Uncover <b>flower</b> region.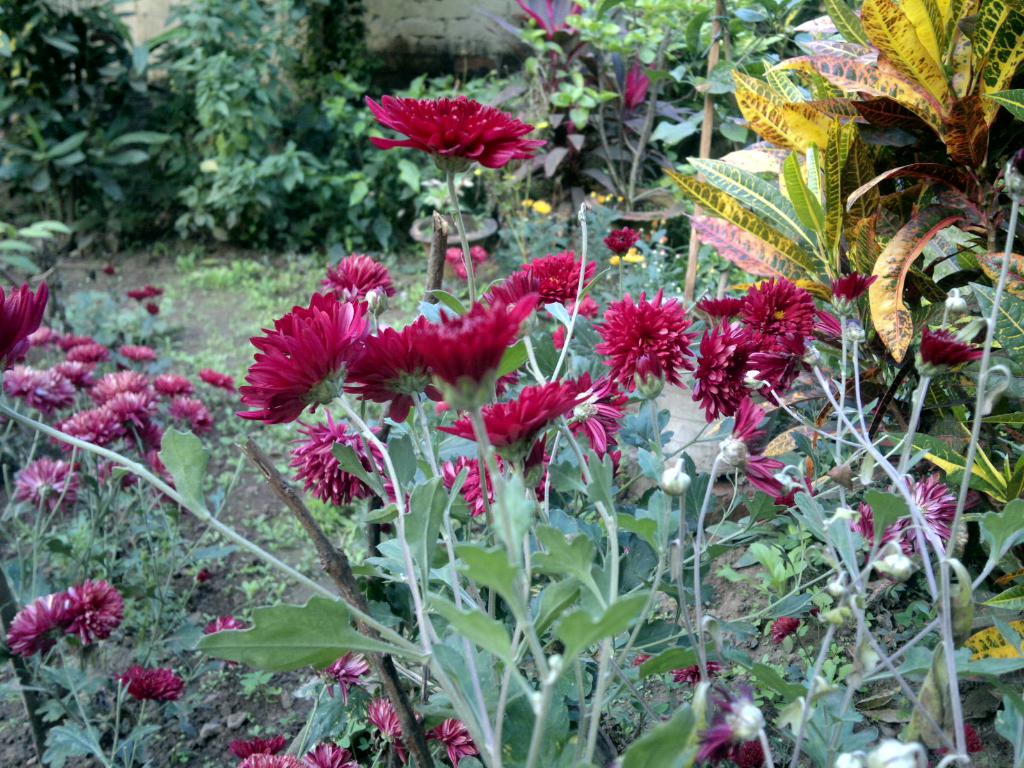
Uncovered: 24/367/83/410.
